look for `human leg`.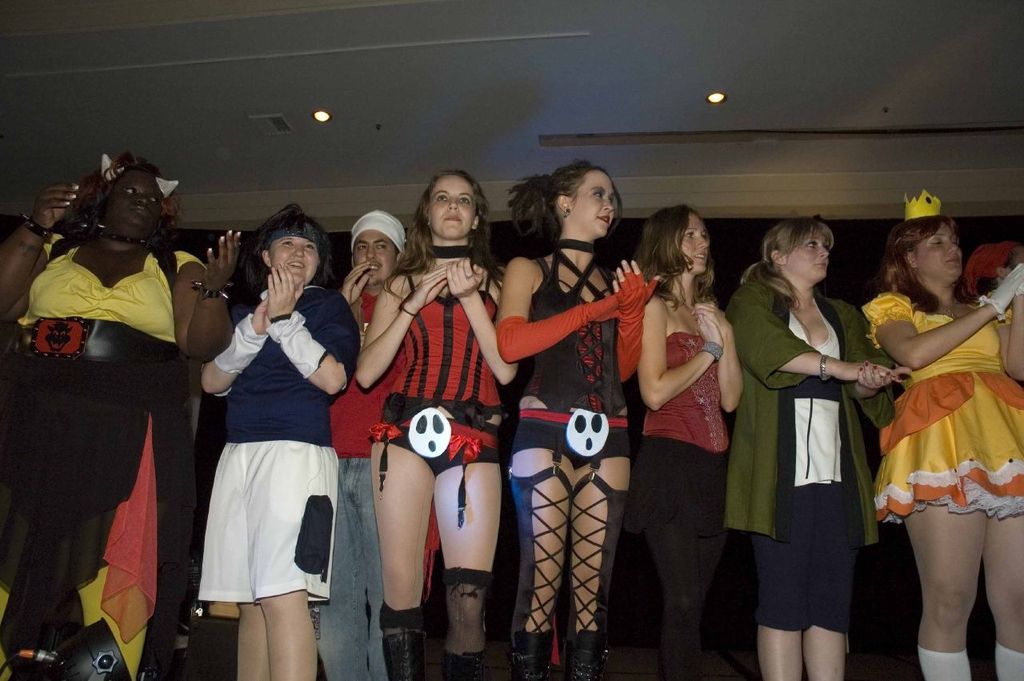
Found: locate(803, 369, 862, 680).
